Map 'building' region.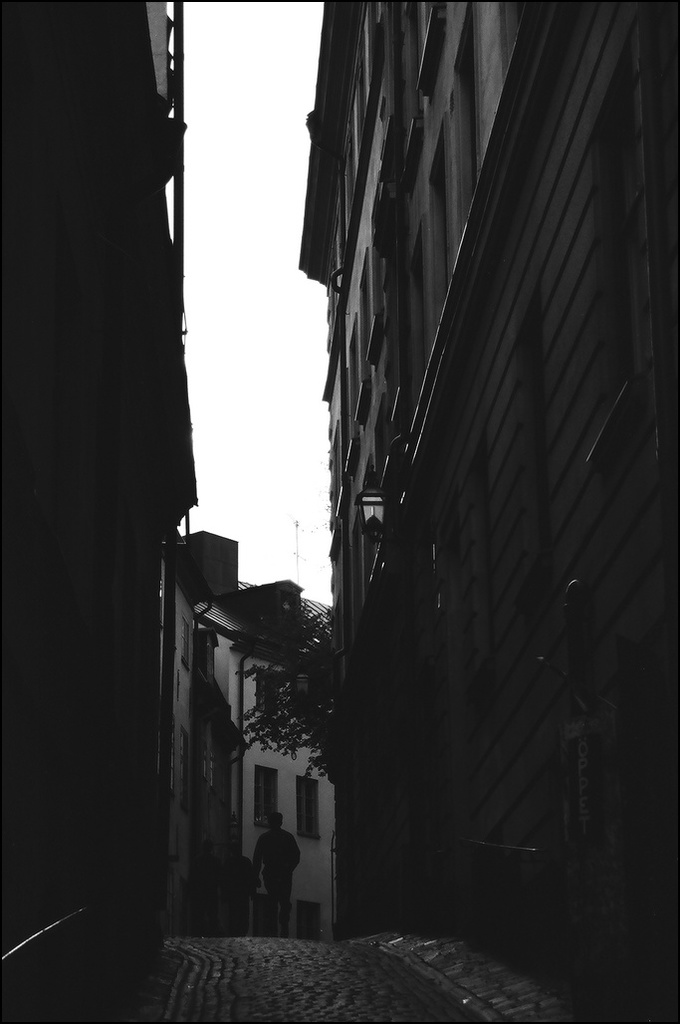
Mapped to {"left": 0, "top": 0, "right": 203, "bottom": 1023}.
